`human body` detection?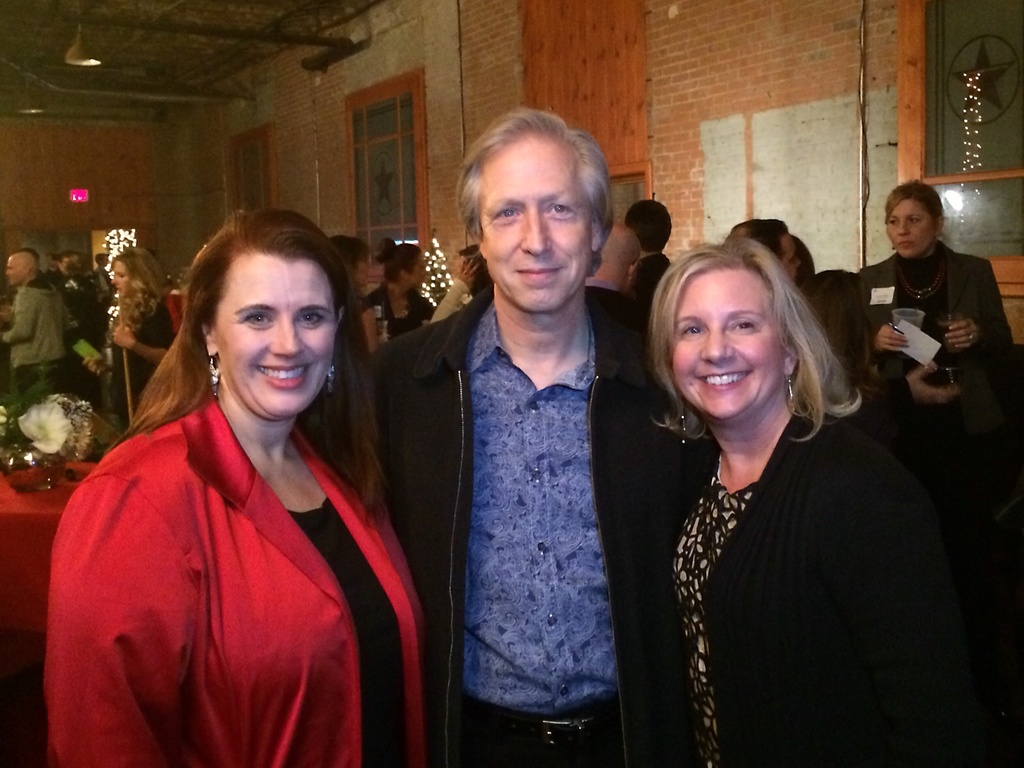
669,409,1023,767
